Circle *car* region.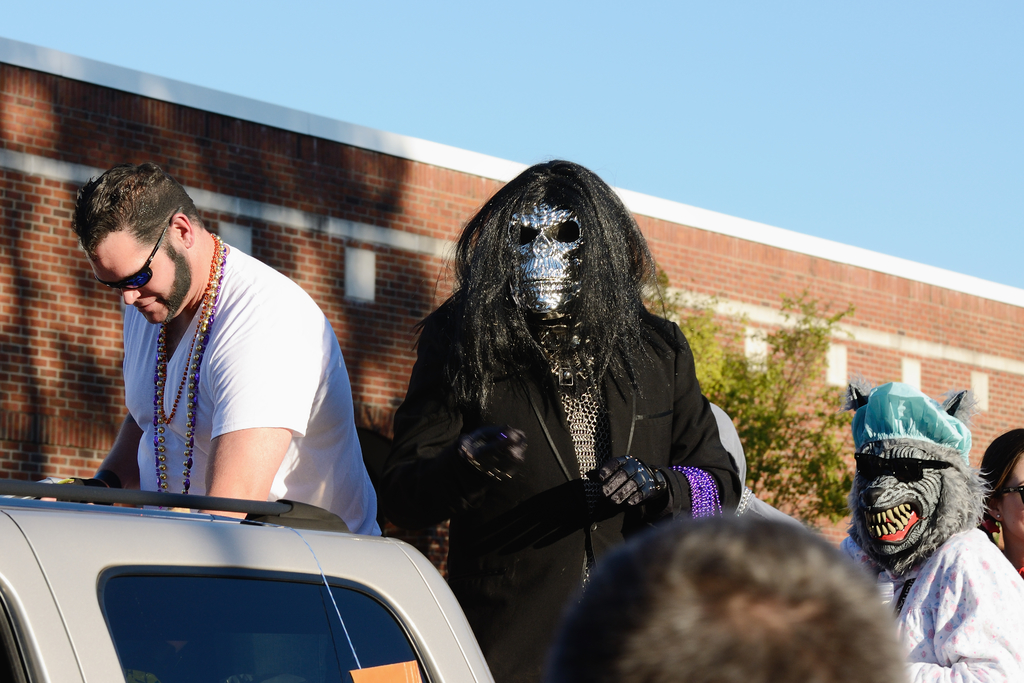
Region: (x1=0, y1=479, x2=493, y2=682).
